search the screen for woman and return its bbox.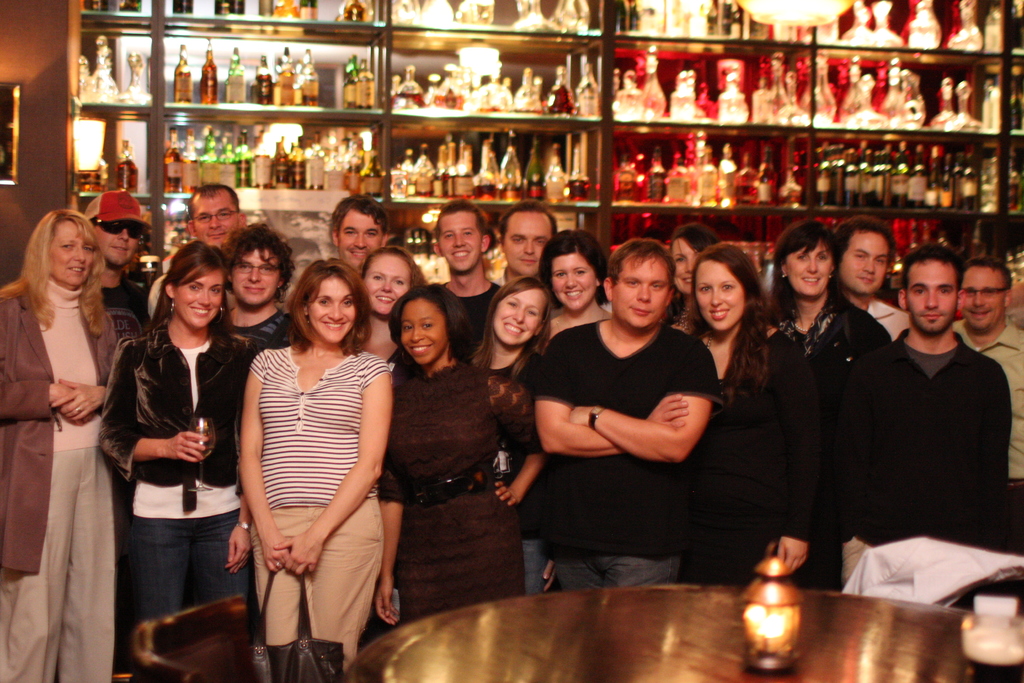
Found: [672,243,827,588].
